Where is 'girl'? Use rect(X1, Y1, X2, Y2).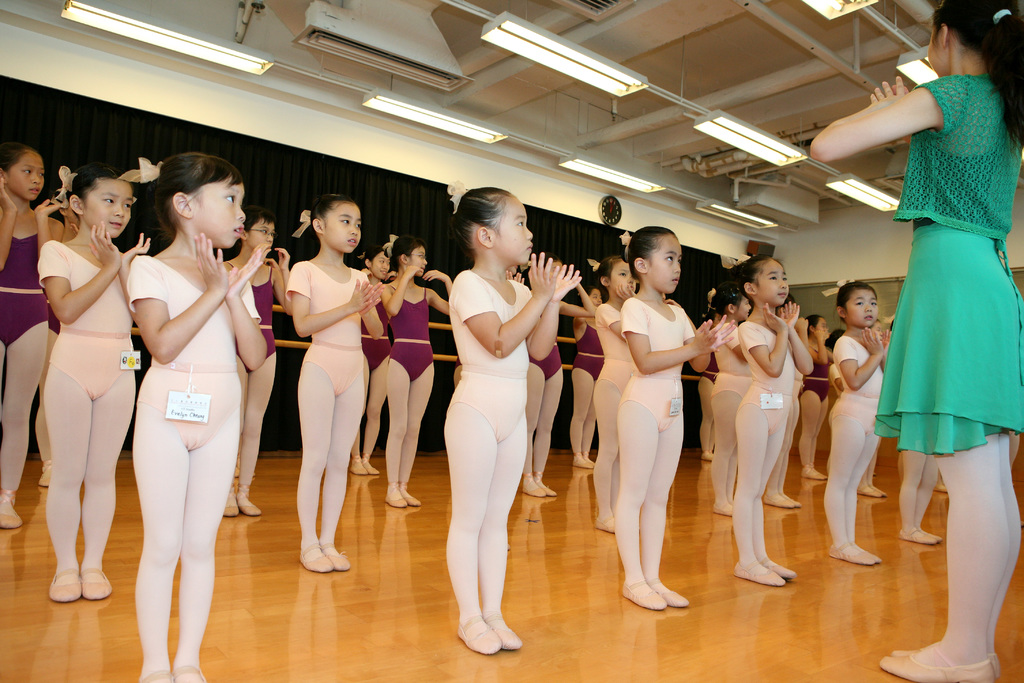
rect(120, 151, 264, 682).
